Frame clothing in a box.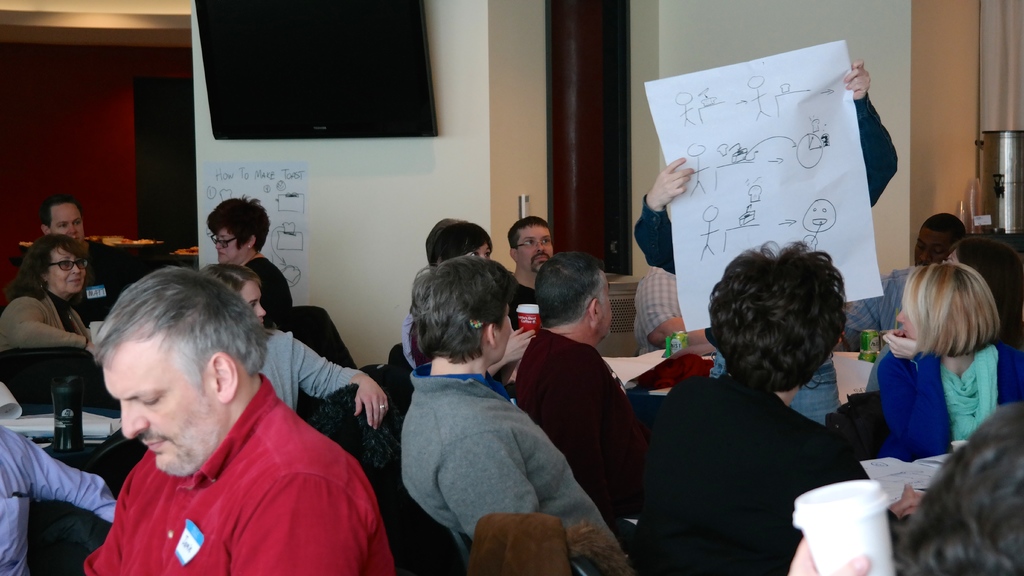
[646, 379, 851, 572].
